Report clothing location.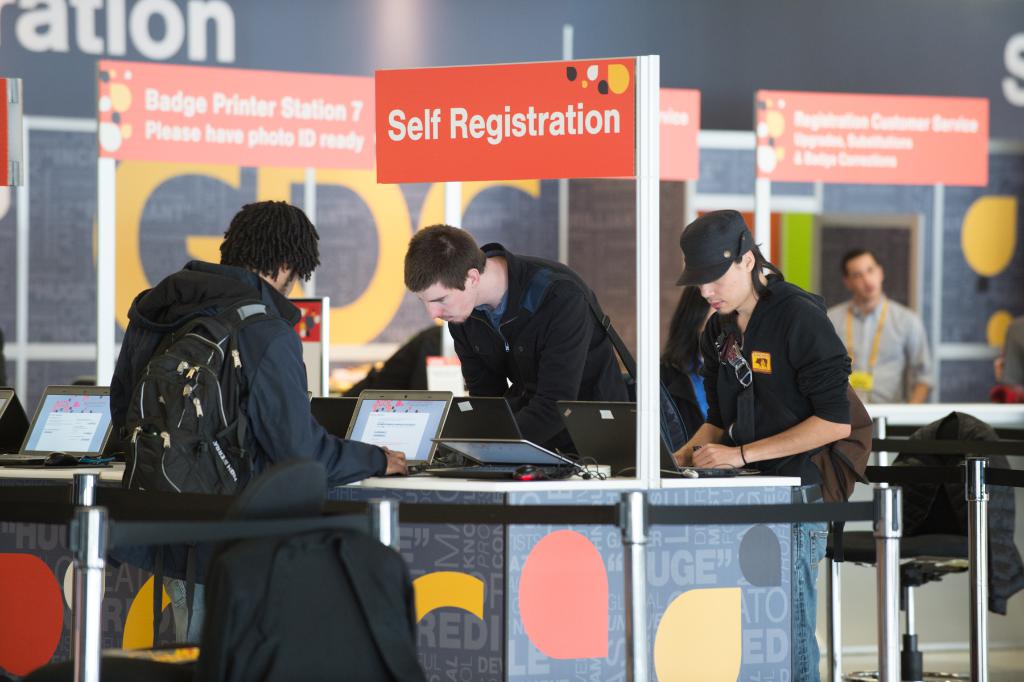
Report: (703,279,854,681).
